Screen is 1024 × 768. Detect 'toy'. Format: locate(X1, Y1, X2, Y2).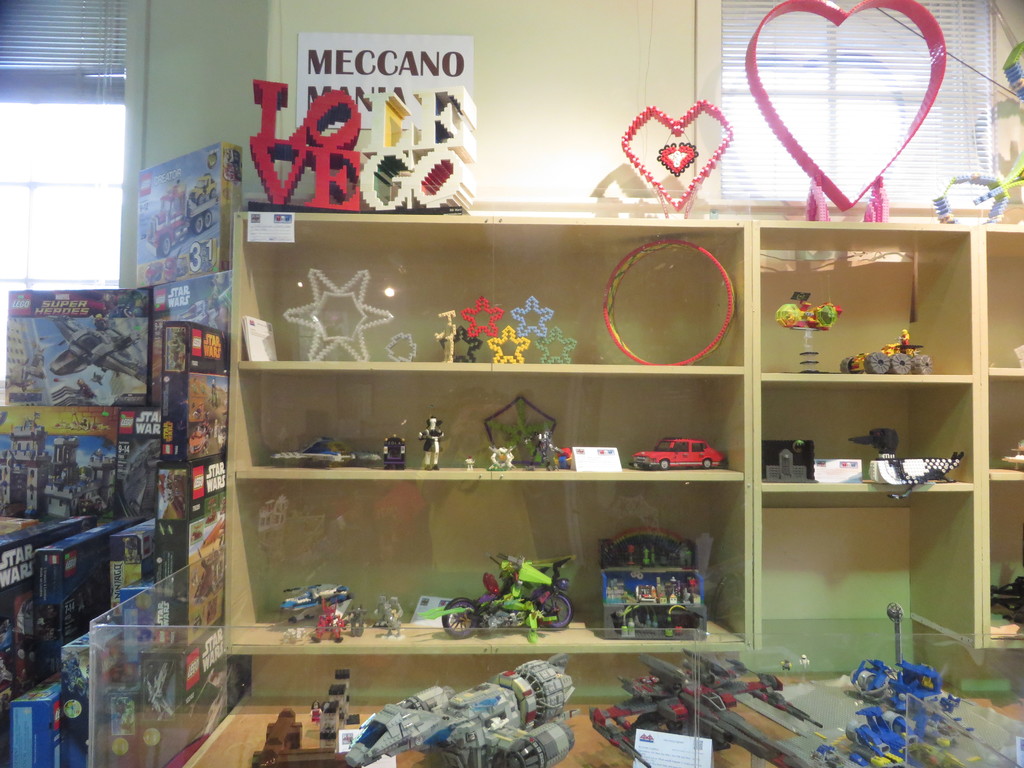
locate(527, 431, 552, 463).
